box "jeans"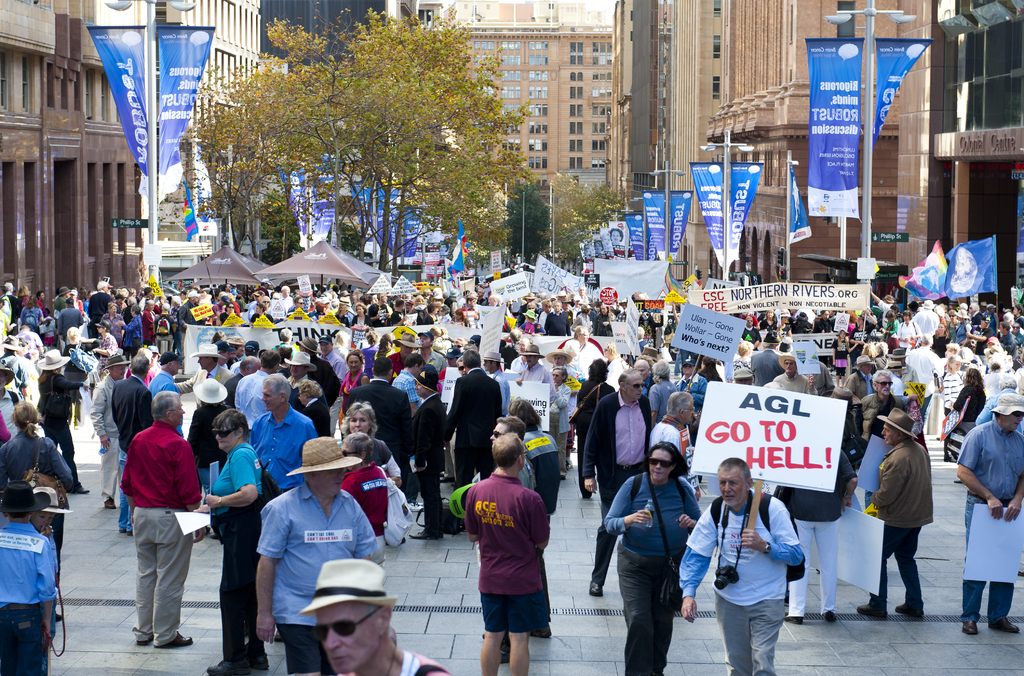
{"x1": 8, "y1": 609, "x2": 45, "y2": 673}
